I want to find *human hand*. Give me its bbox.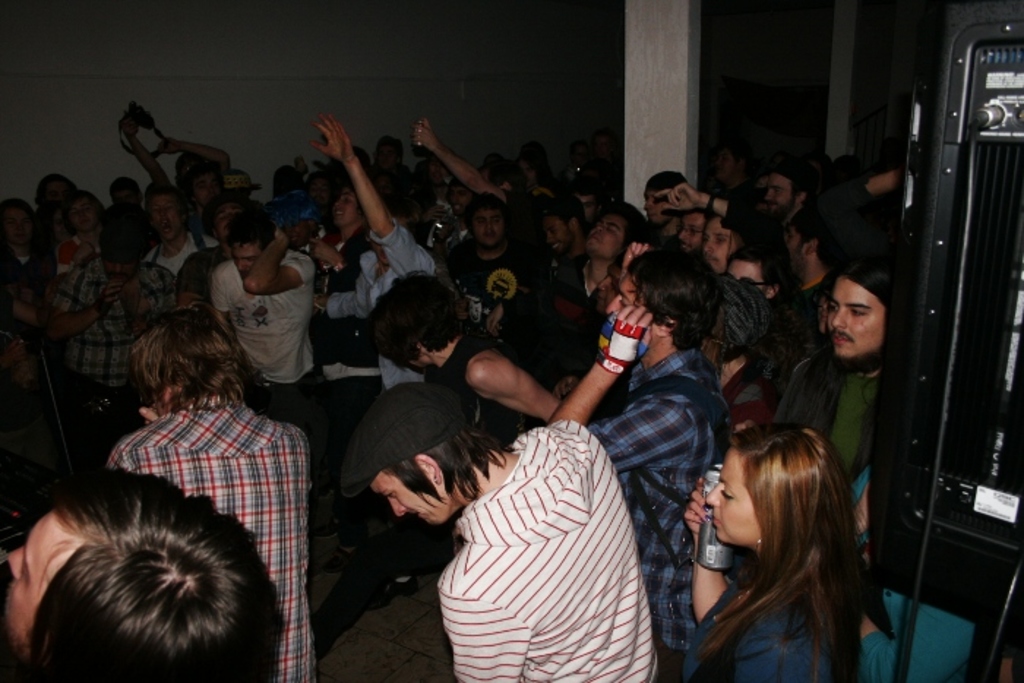
detection(157, 135, 181, 158).
